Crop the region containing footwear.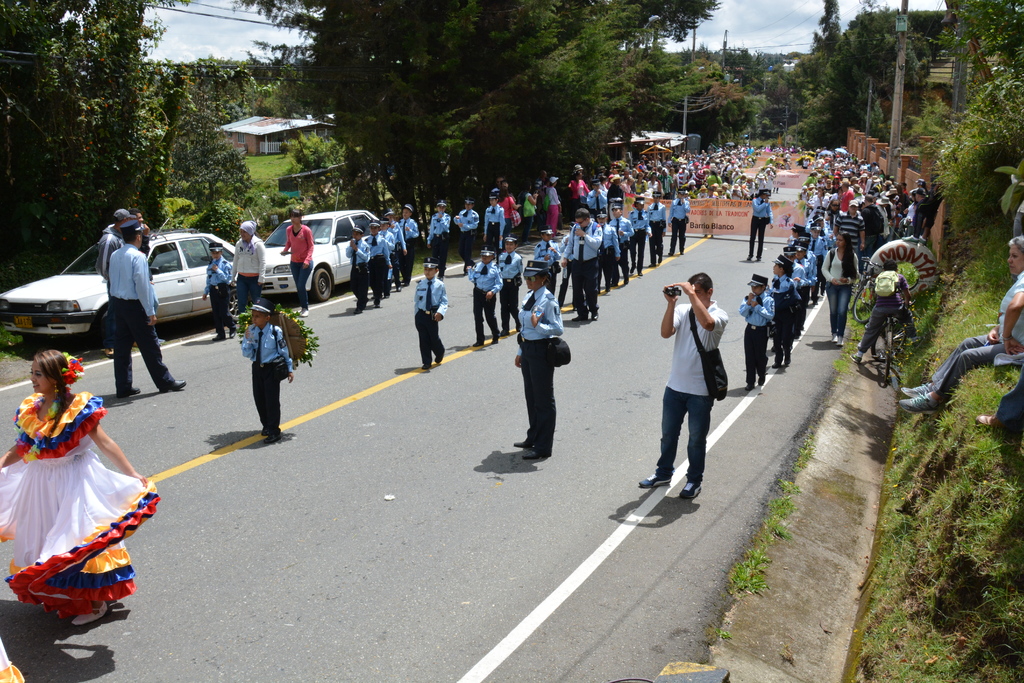
Crop region: <region>527, 445, 541, 457</region>.
